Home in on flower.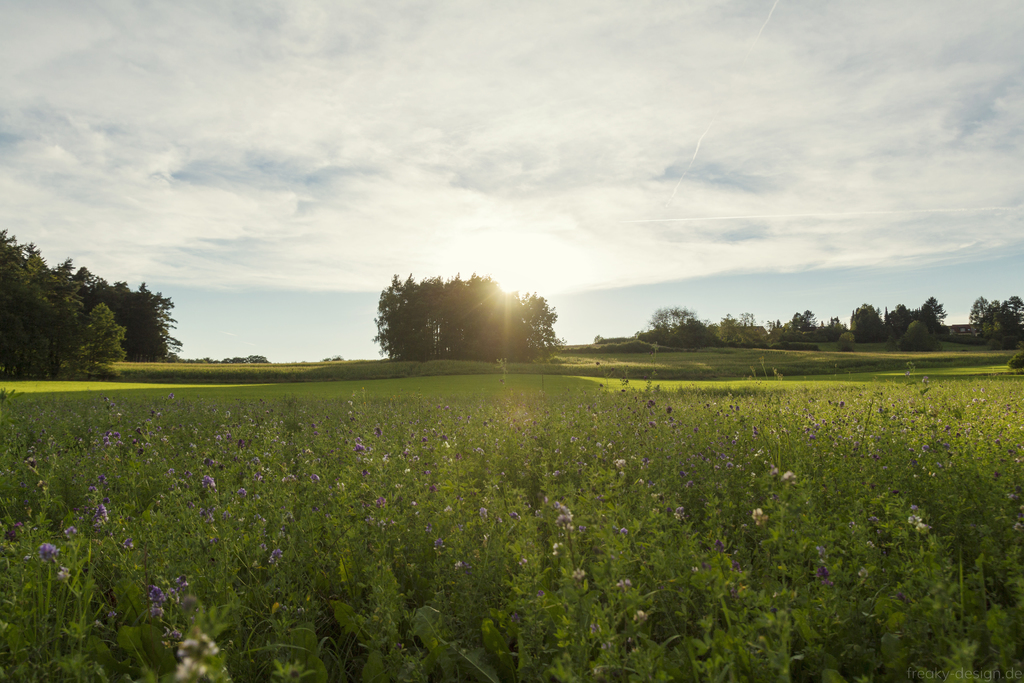
Homed in at Rect(307, 422, 319, 433).
